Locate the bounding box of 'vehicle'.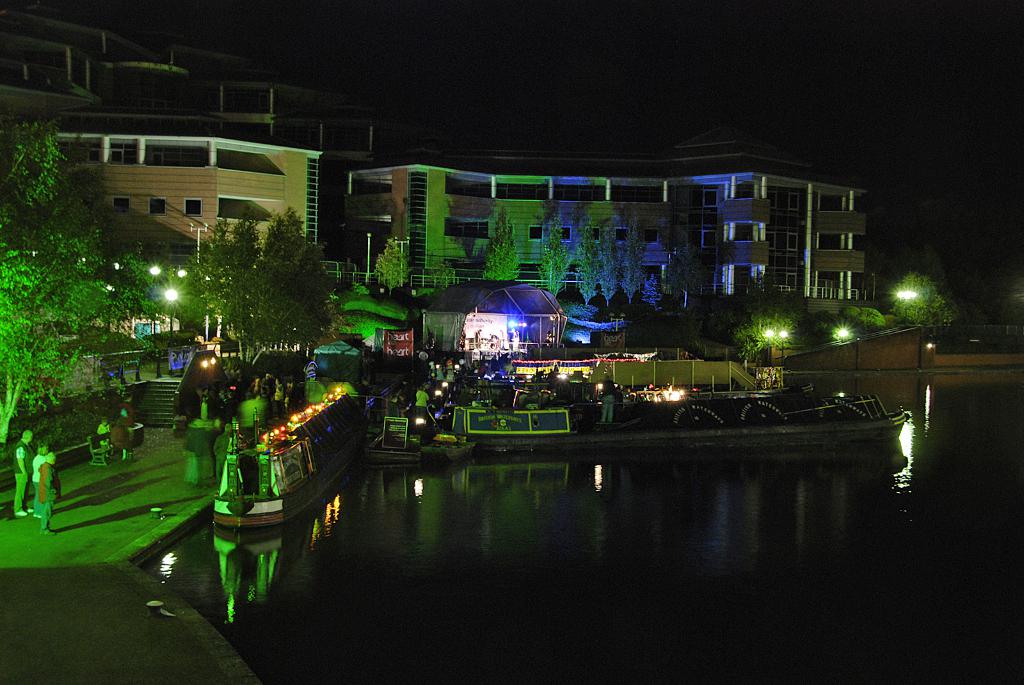
Bounding box: left=184, top=390, right=355, bottom=530.
